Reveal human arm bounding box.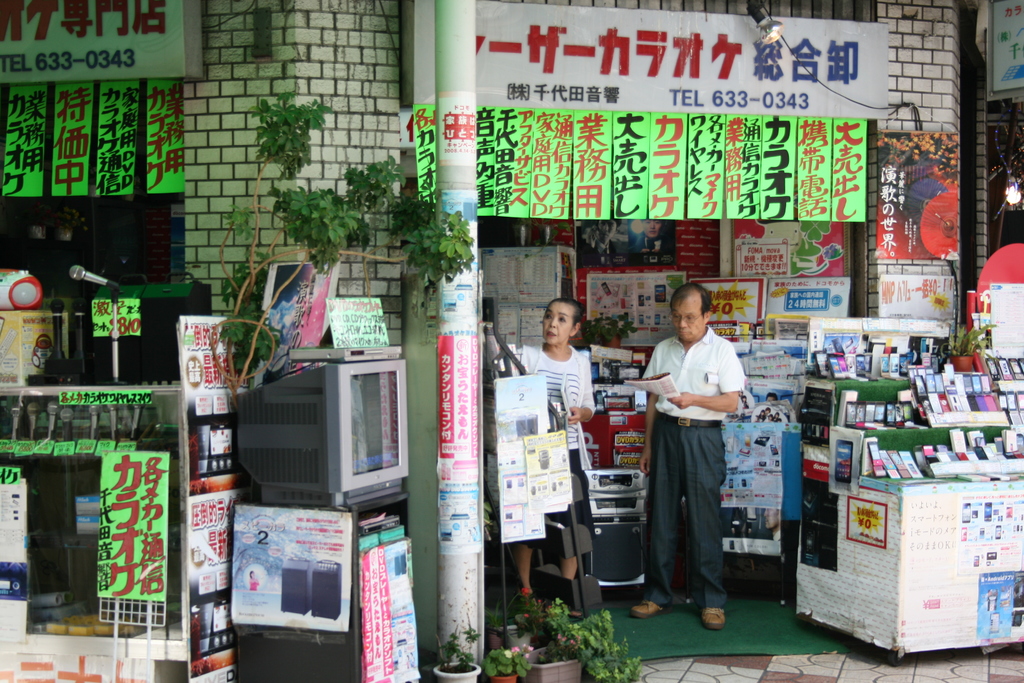
Revealed: left=634, top=336, right=667, bottom=475.
